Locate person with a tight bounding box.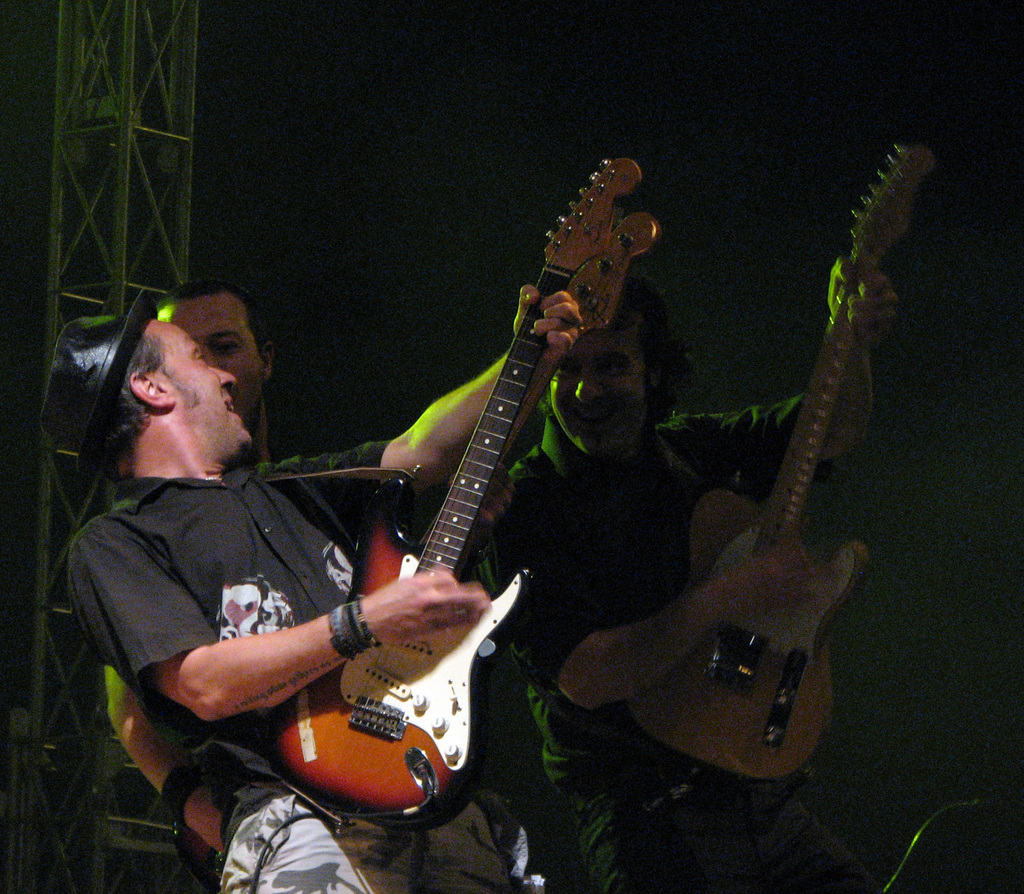
detection(471, 250, 900, 893).
